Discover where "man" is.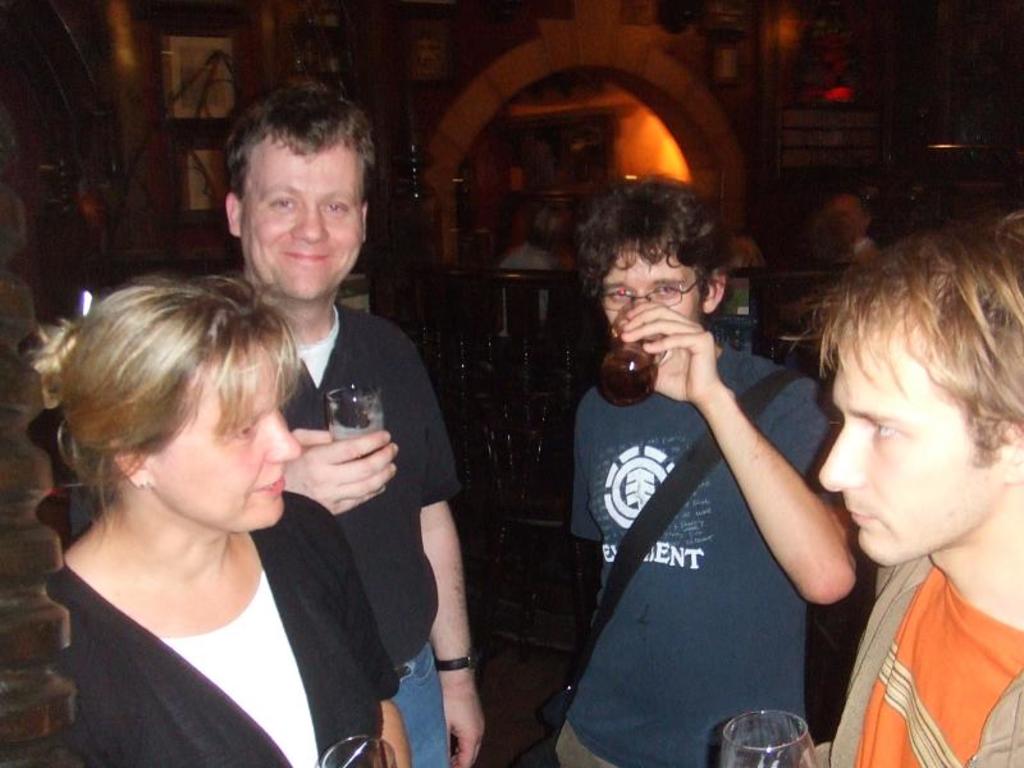
Discovered at [492,133,934,751].
